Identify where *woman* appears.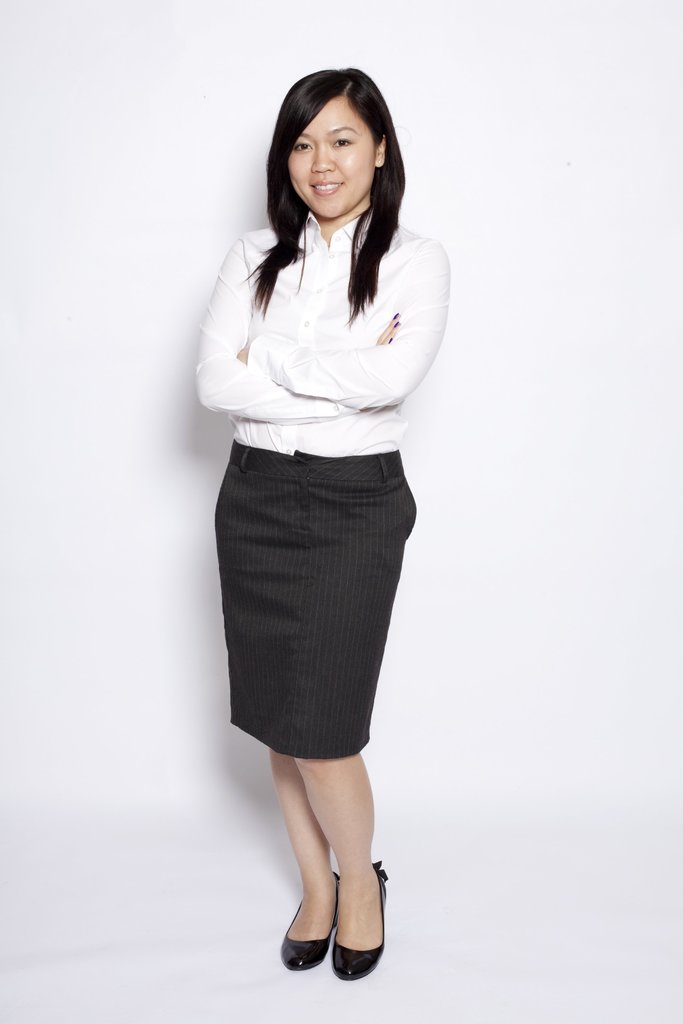
Appears at x1=179, y1=137, x2=436, y2=856.
